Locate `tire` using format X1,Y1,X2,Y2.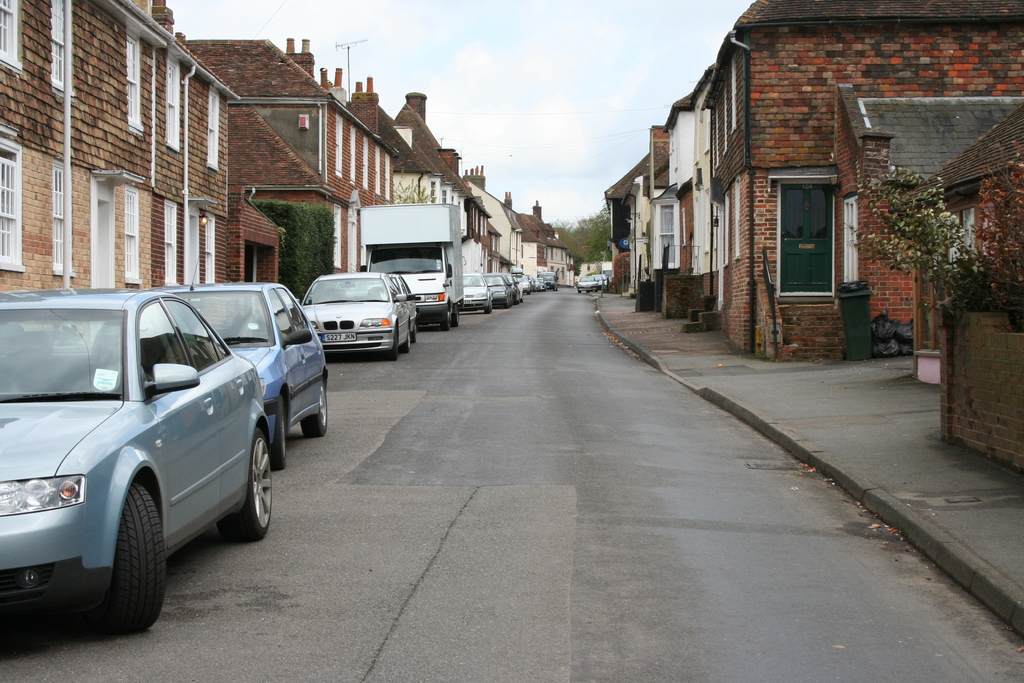
300,373,326,436.
